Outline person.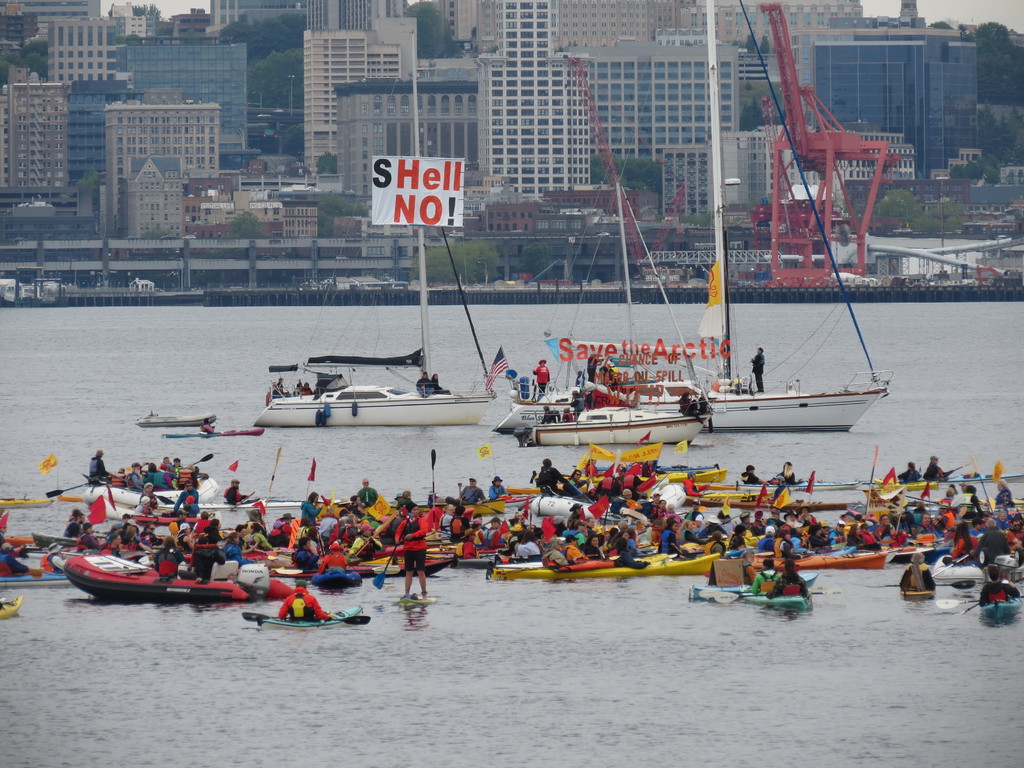
Outline: box=[413, 370, 436, 399].
